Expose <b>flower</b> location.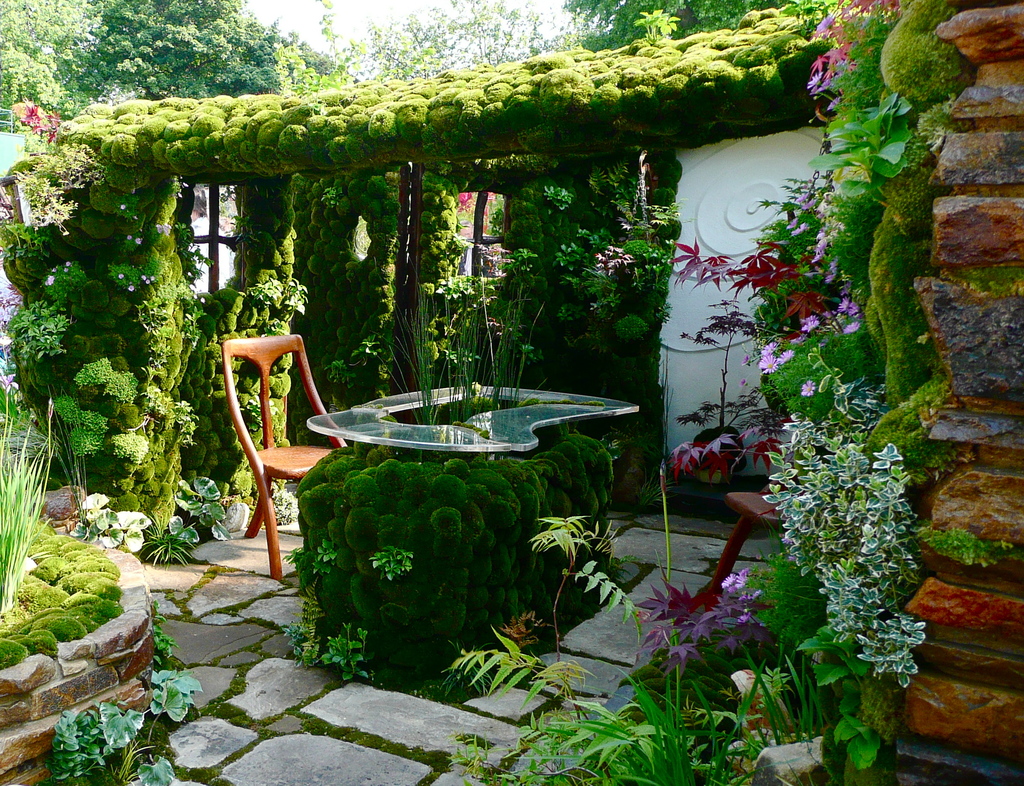
Exposed at [x1=19, y1=97, x2=44, y2=127].
